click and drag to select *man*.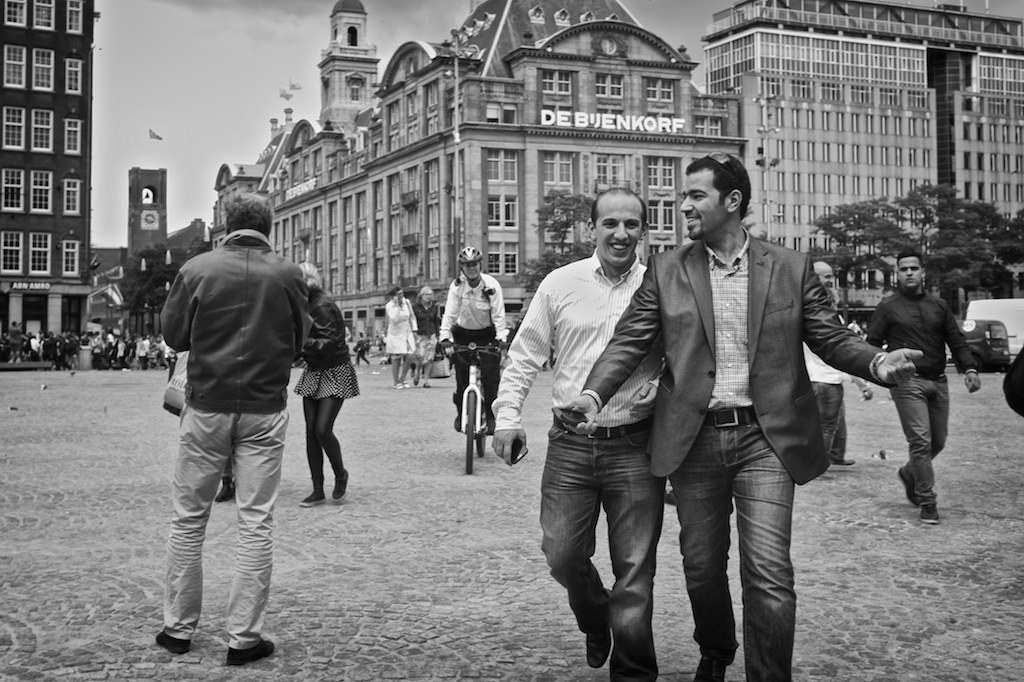
Selection: [left=804, top=258, right=856, bottom=469].
